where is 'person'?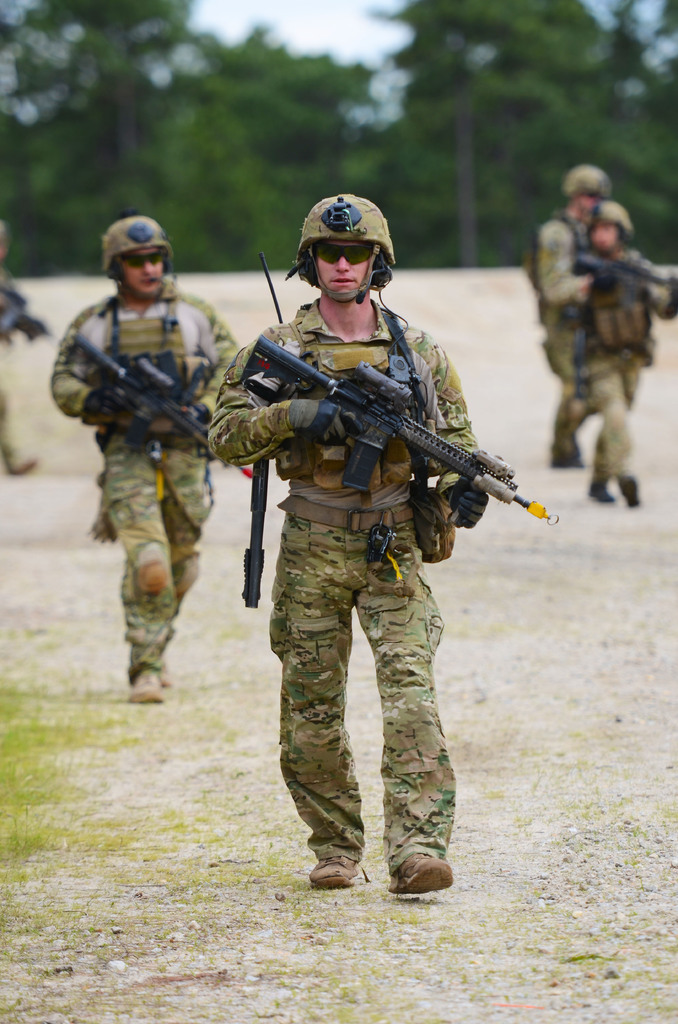
{"x1": 560, "y1": 200, "x2": 677, "y2": 512}.
